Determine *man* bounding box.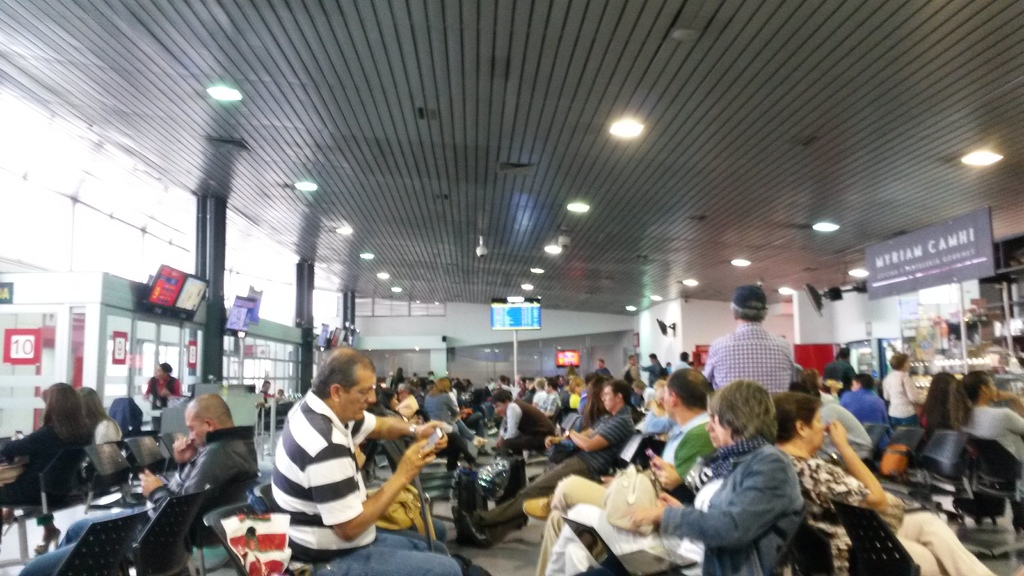
Determined: select_region(396, 382, 415, 419).
